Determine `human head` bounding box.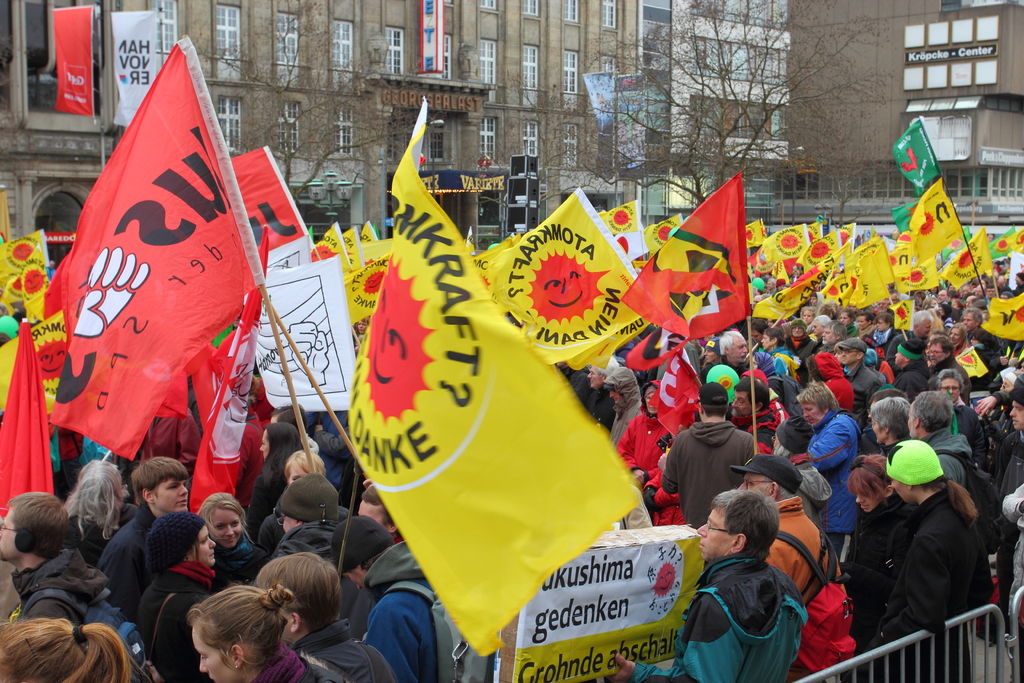
Determined: region(795, 383, 840, 429).
